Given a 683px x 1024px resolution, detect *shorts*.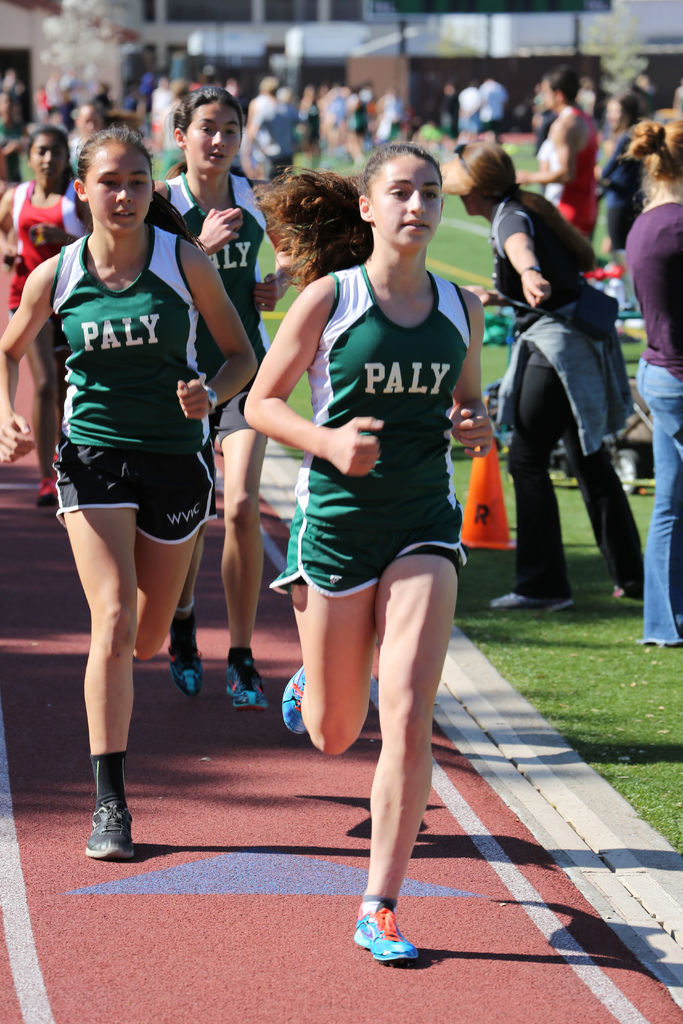
BBox(48, 436, 236, 540).
